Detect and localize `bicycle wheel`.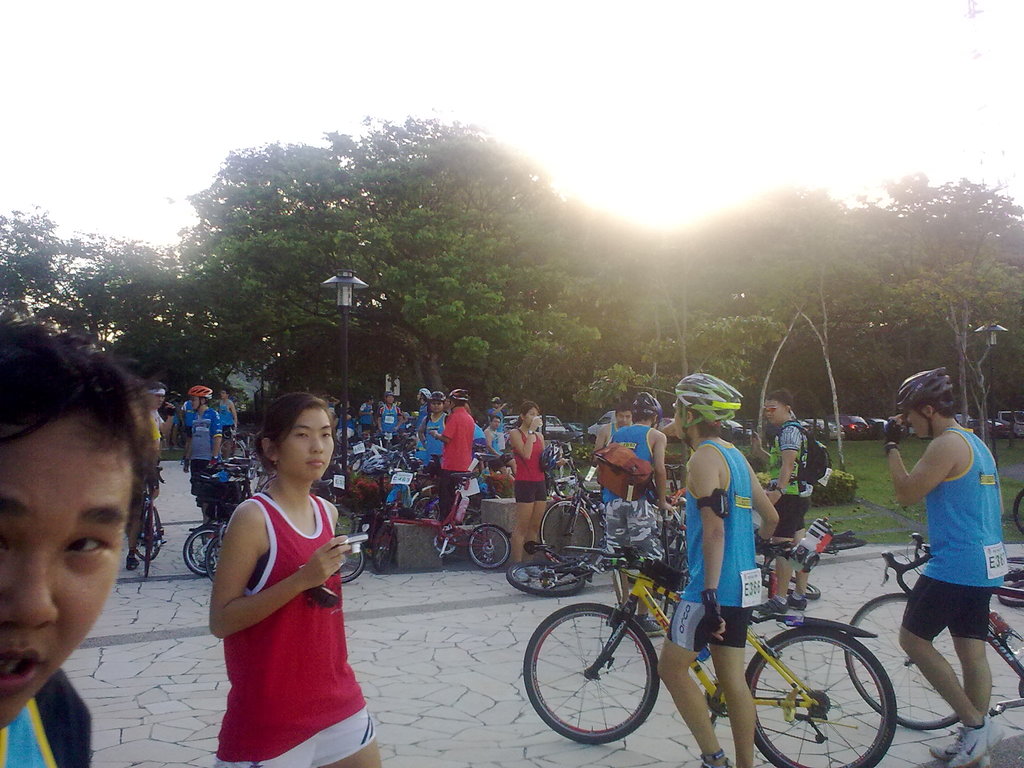
Localized at rect(841, 590, 969, 736).
